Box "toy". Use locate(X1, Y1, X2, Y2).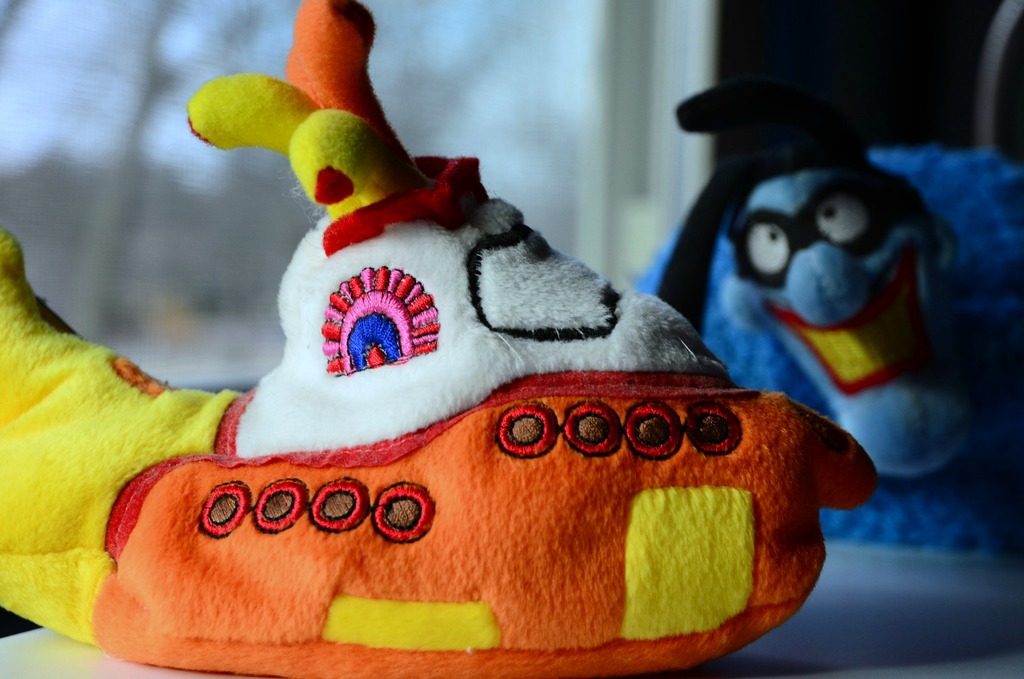
locate(0, 0, 882, 678).
